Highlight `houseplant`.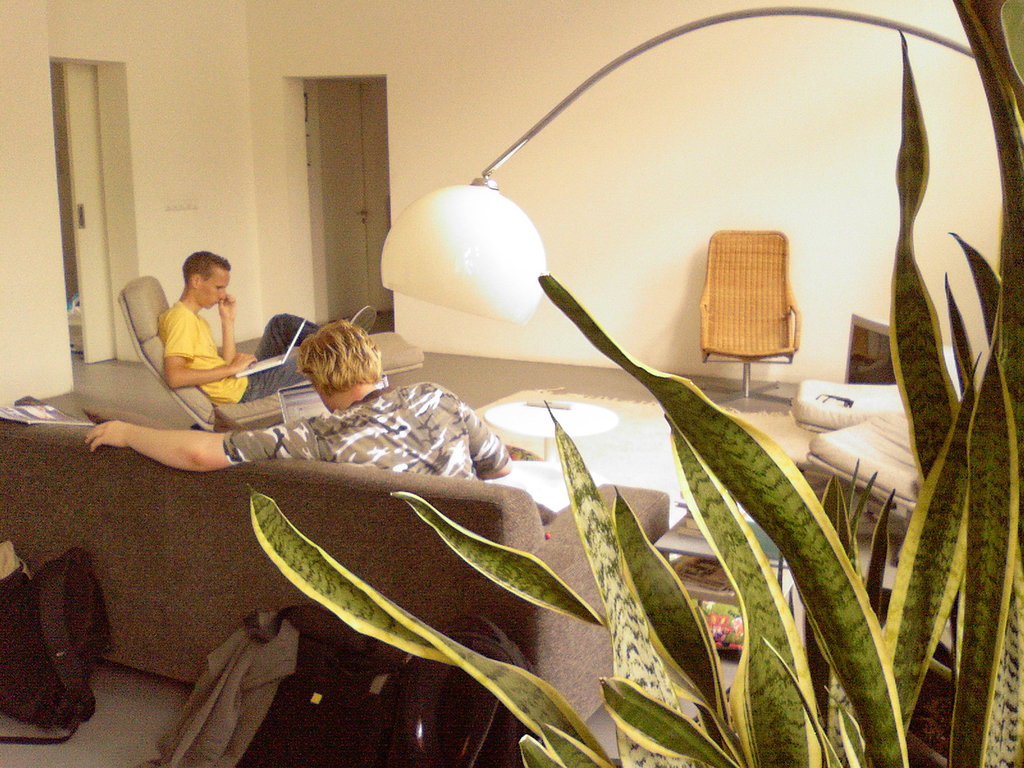
Highlighted region: rect(244, 0, 1023, 767).
